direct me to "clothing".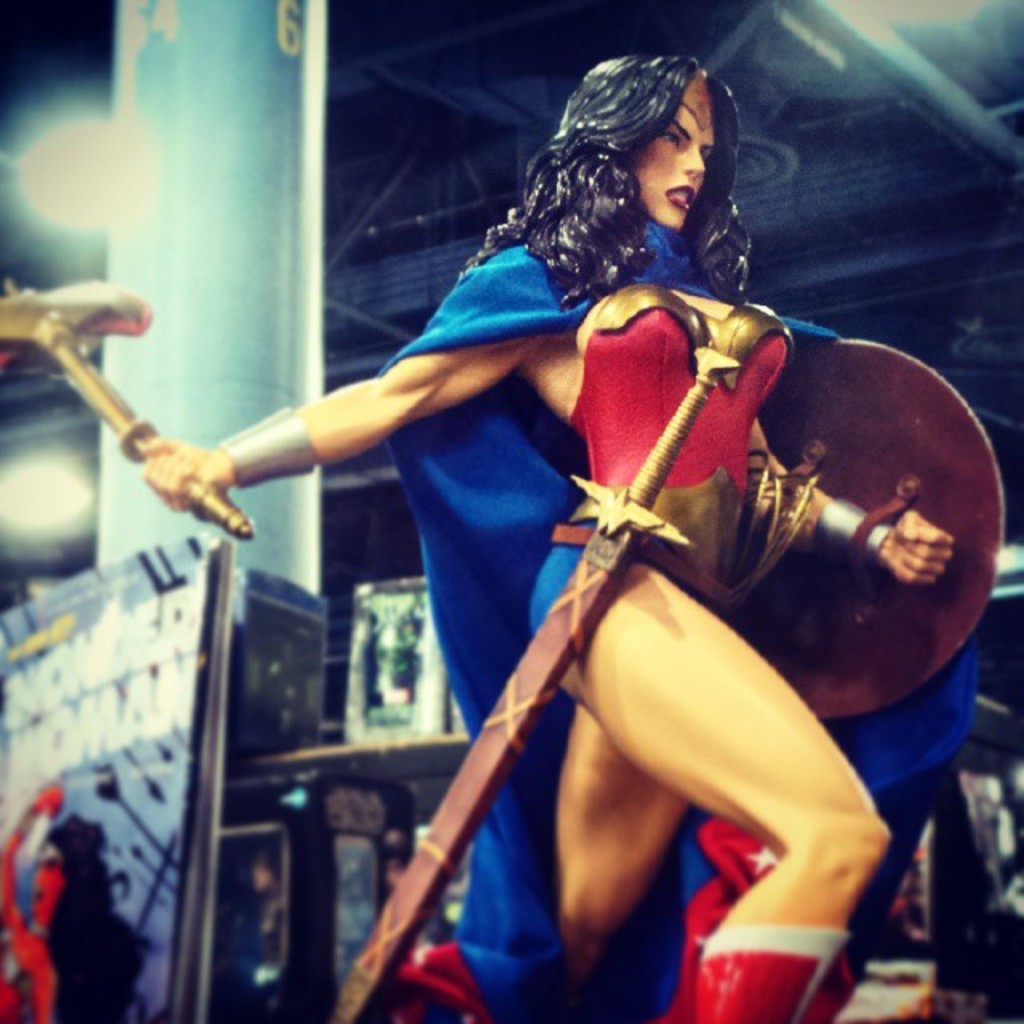
Direction: (left=374, top=216, right=978, bottom=1022).
